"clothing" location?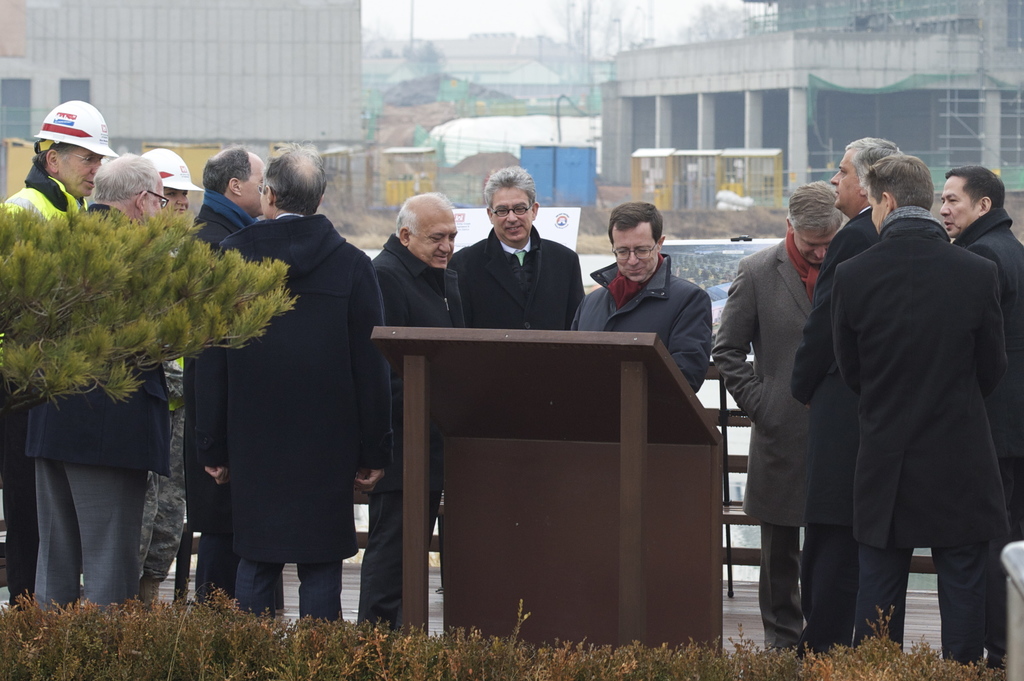
195 211 399 623
